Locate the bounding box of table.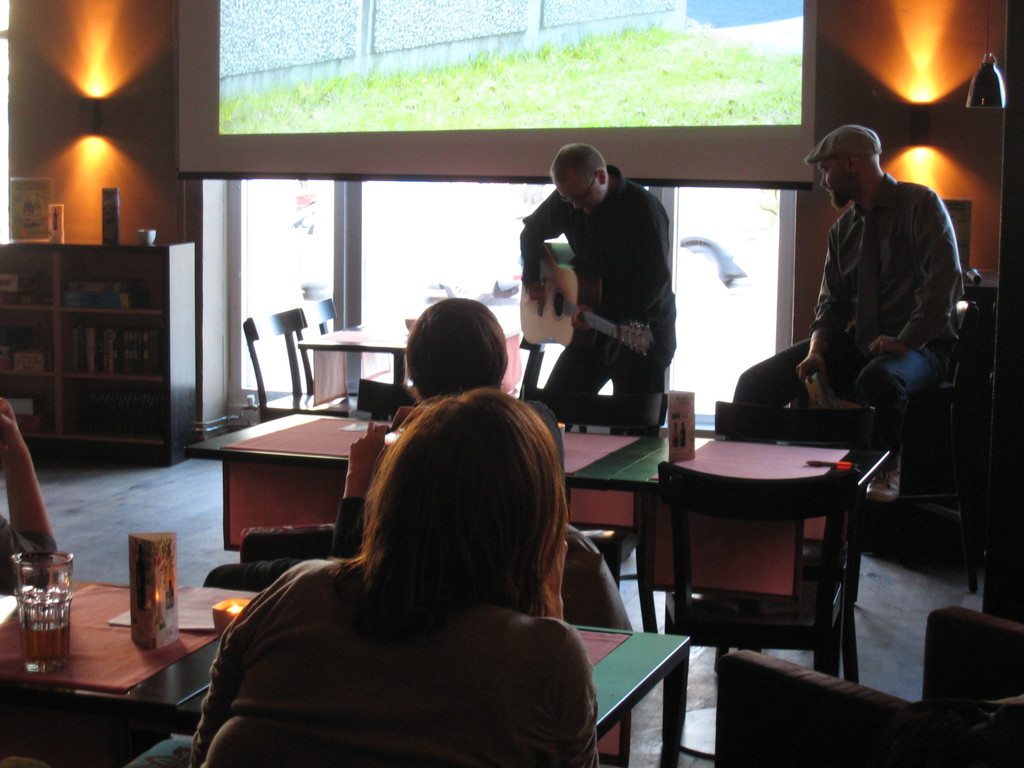
Bounding box: box(0, 580, 691, 767).
